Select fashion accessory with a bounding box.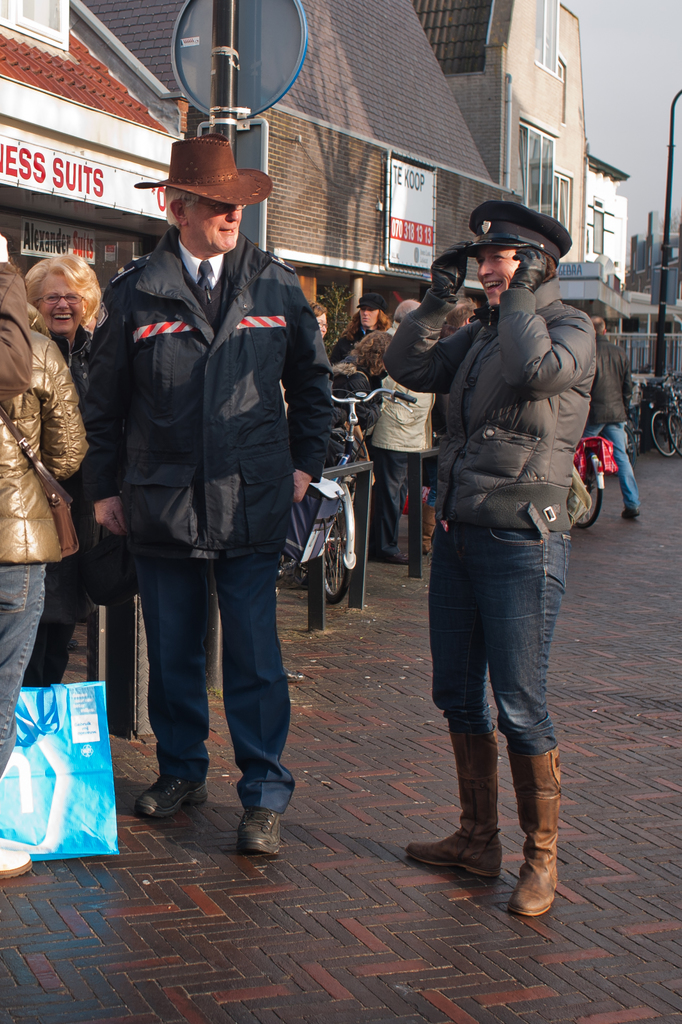
505,746,562,917.
